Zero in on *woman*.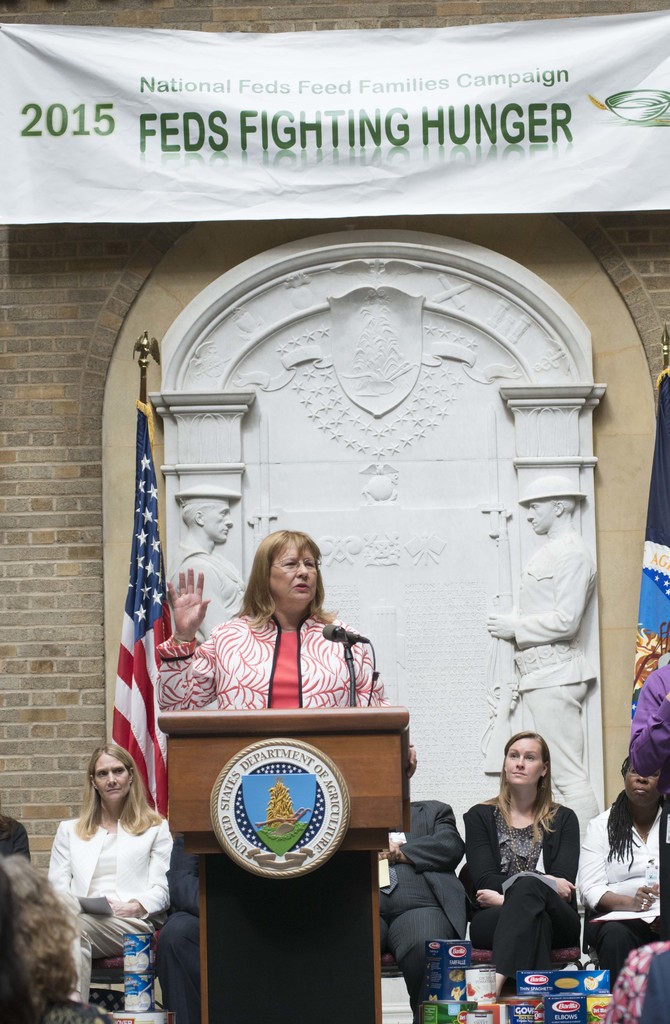
Zeroed in: left=47, top=741, right=177, bottom=1009.
